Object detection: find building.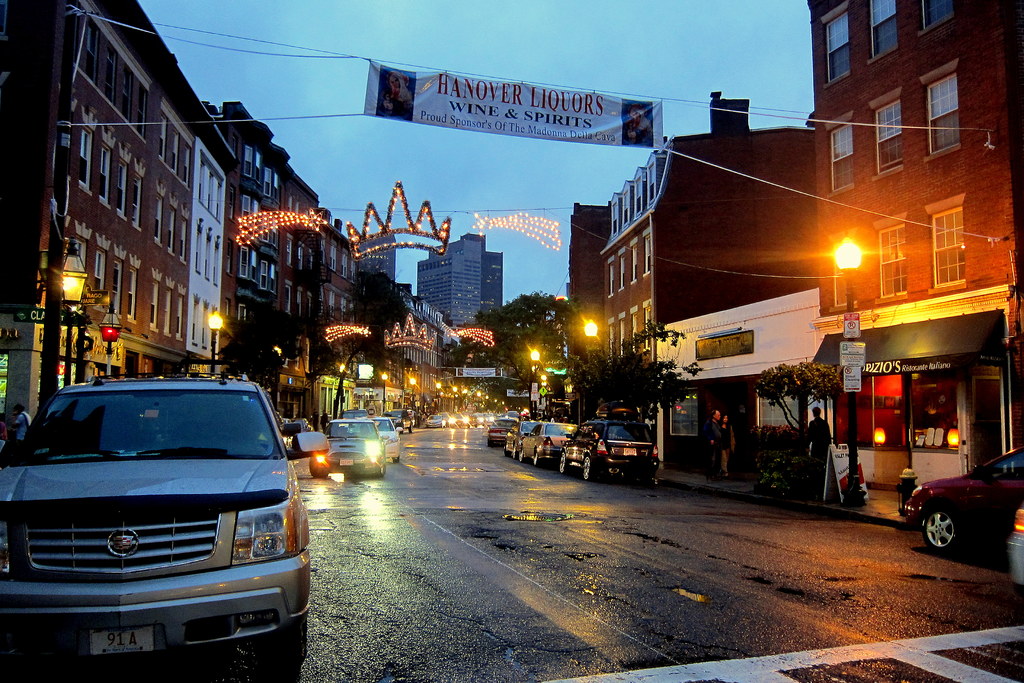
<bbox>362, 225, 396, 284</bbox>.
